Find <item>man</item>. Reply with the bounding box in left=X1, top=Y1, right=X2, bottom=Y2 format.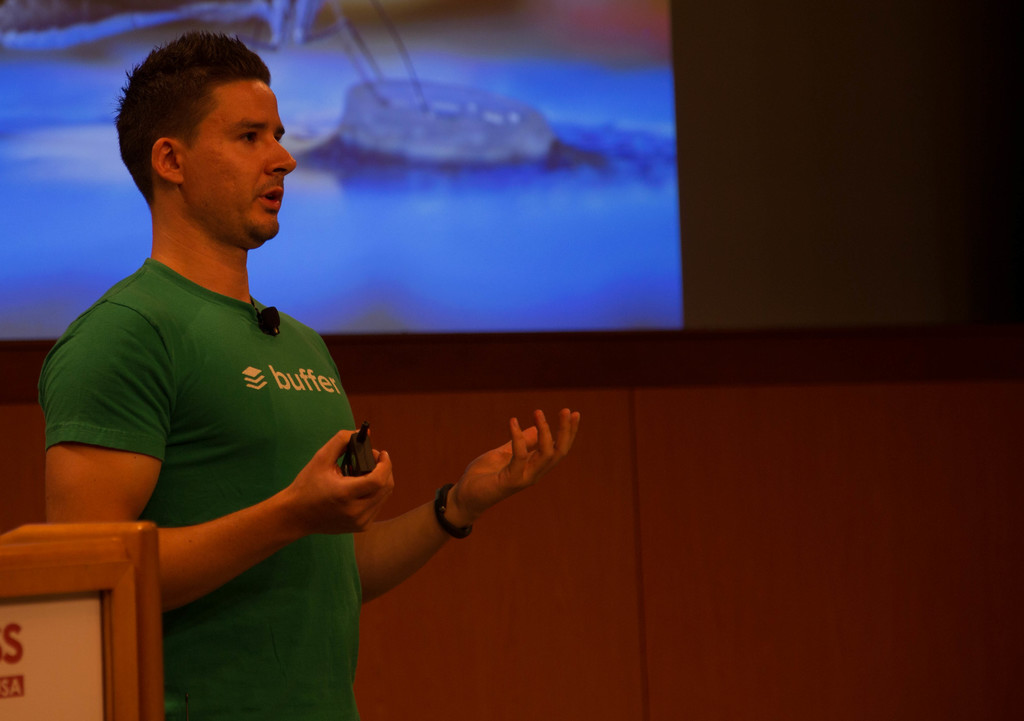
left=79, top=74, right=544, bottom=702.
